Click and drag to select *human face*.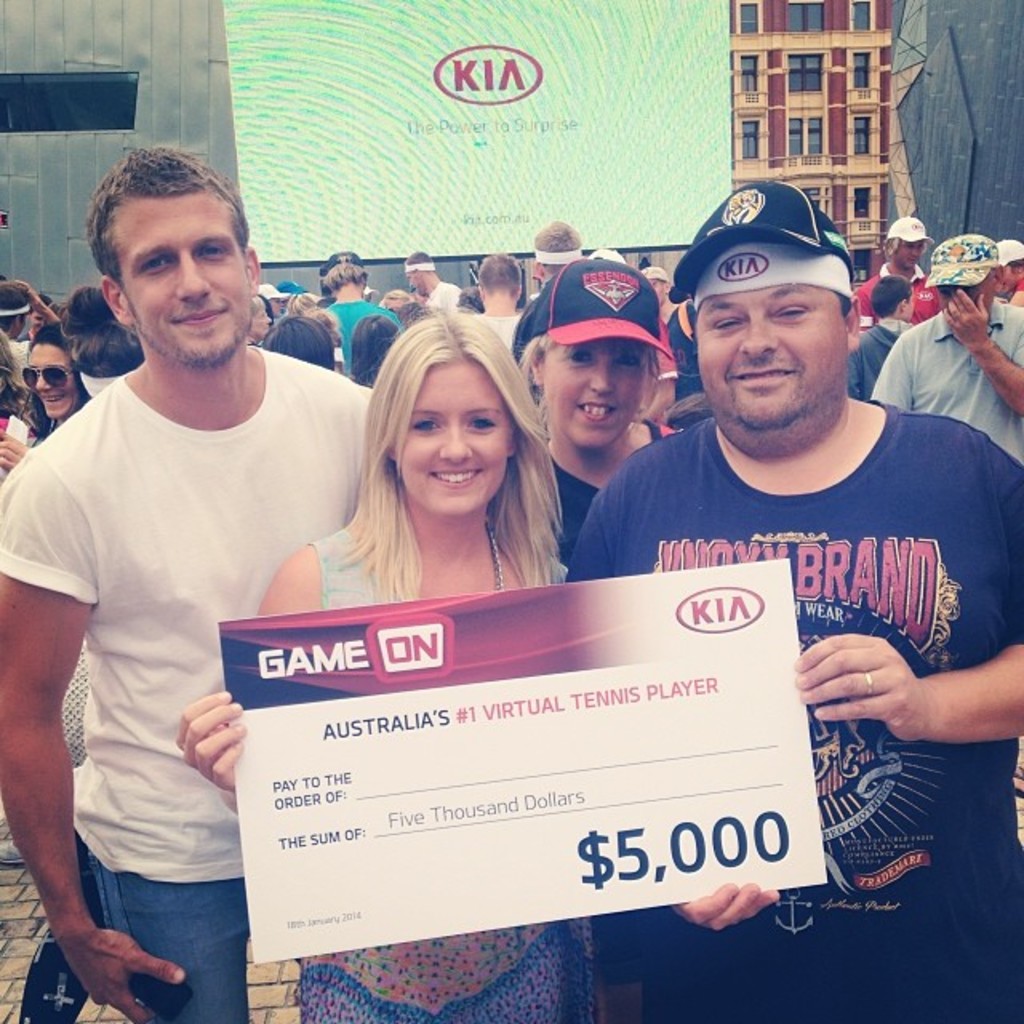
Selection: (992, 256, 1016, 290).
